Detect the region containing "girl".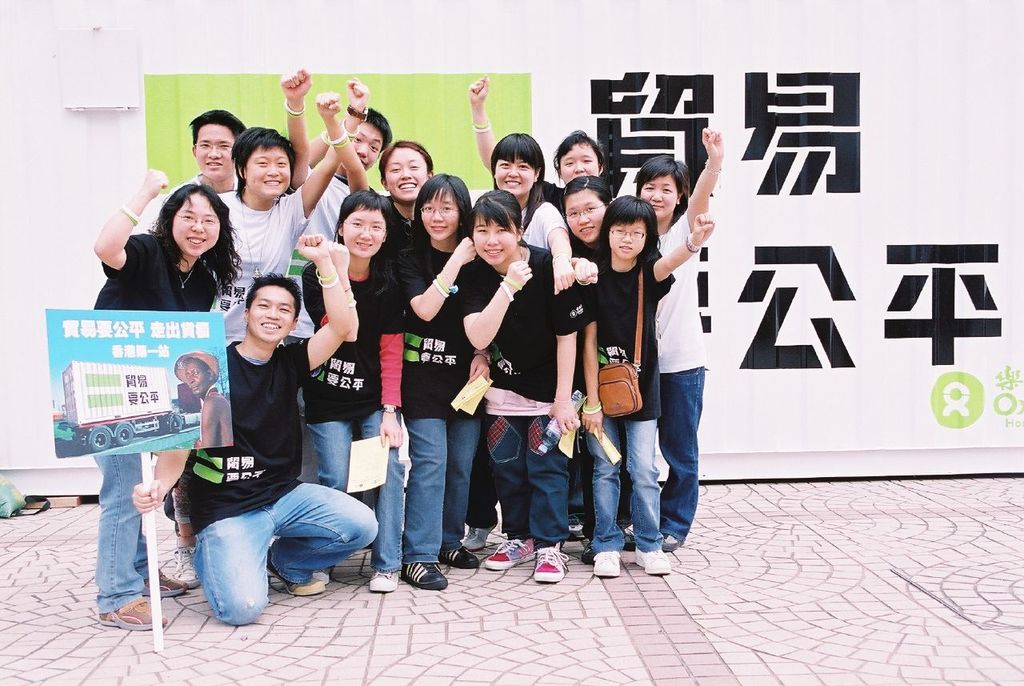
box(303, 187, 406, 598).
